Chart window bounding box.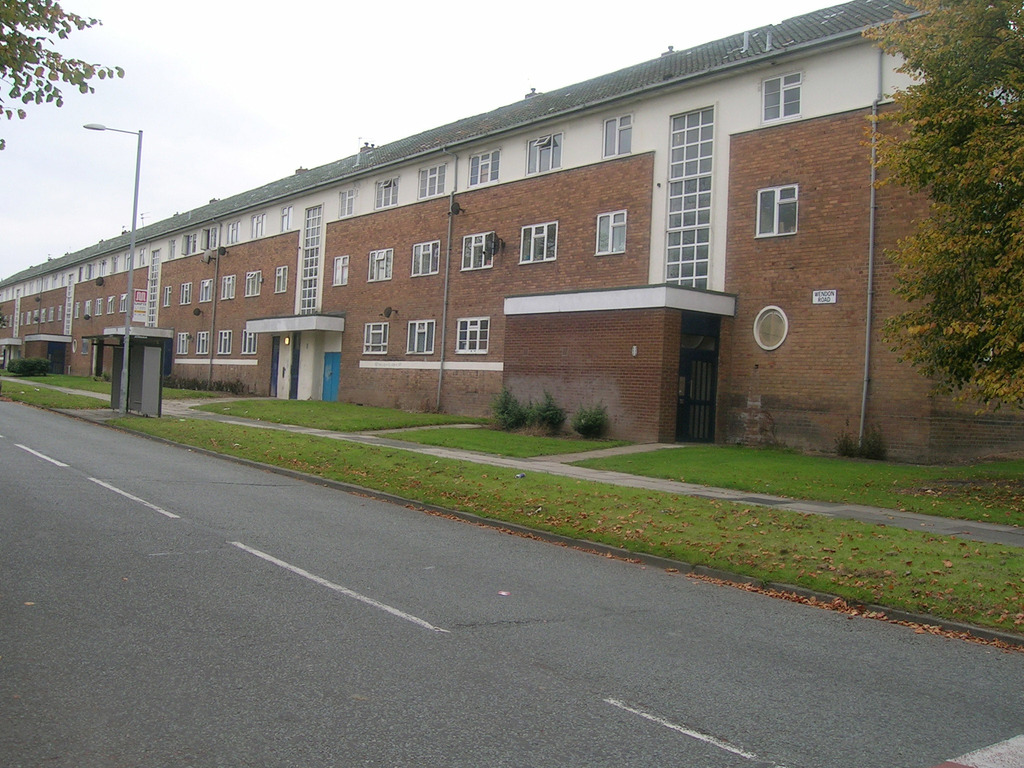
Charted: pyautogui.locateOnScreen(406, 320, 435, 355).
